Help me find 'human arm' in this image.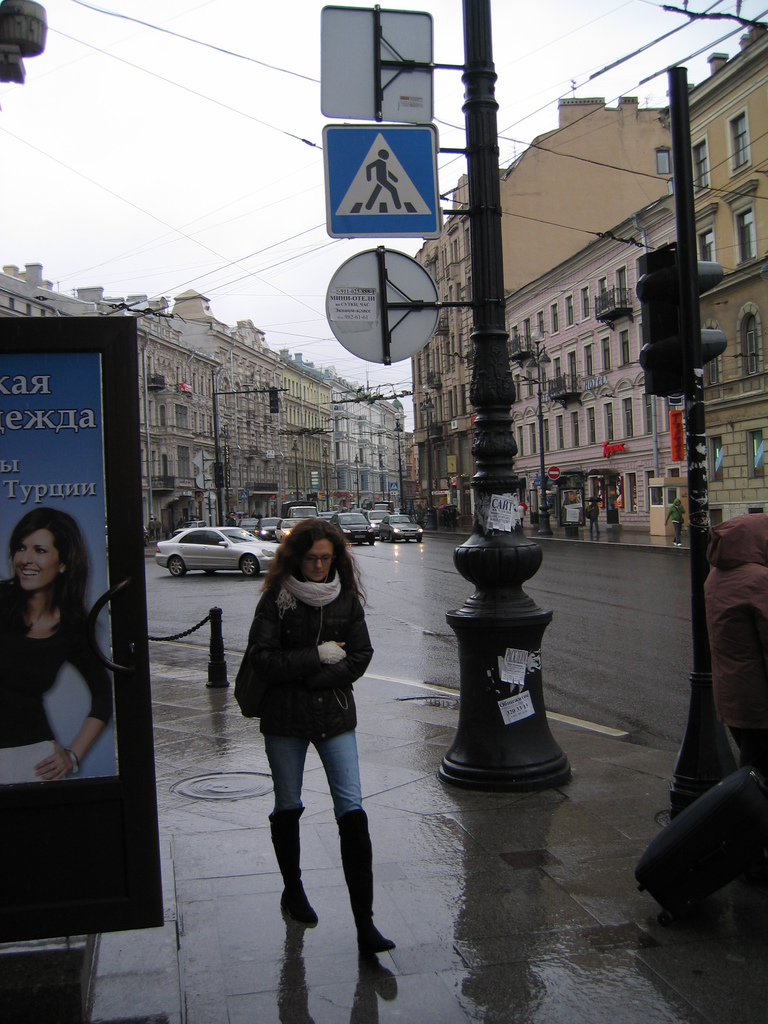
Found it: <bbox>587, 504, 595, 513</bbox>.
